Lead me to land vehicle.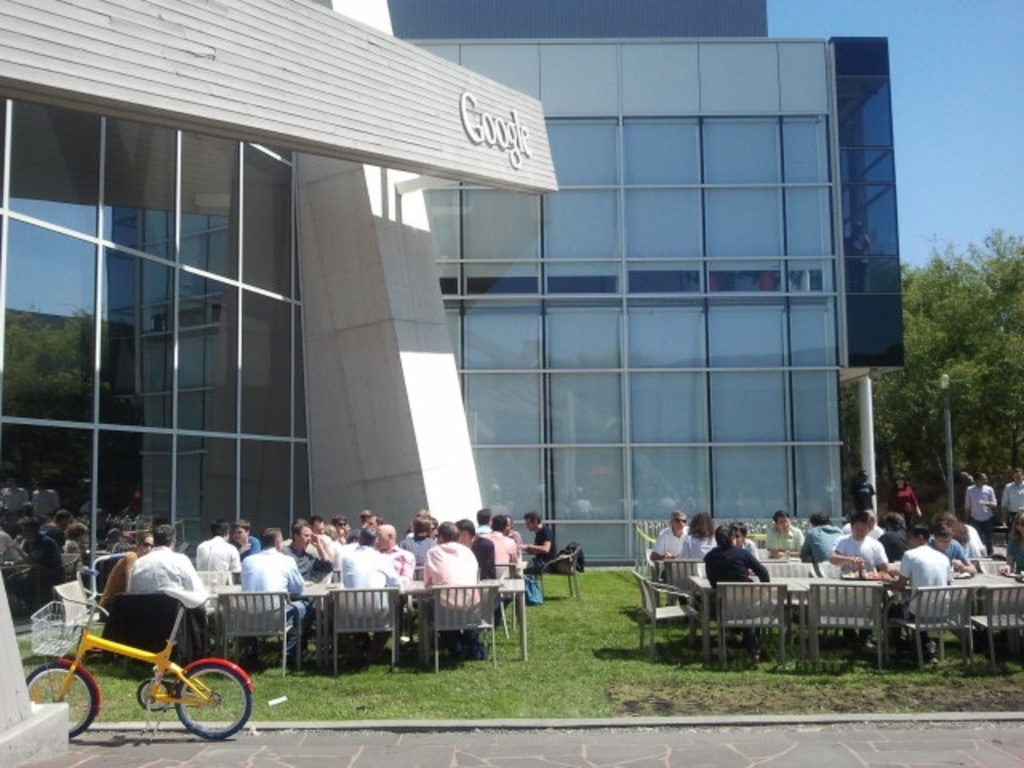
Lead to box=[24, 579, 250, 749].
